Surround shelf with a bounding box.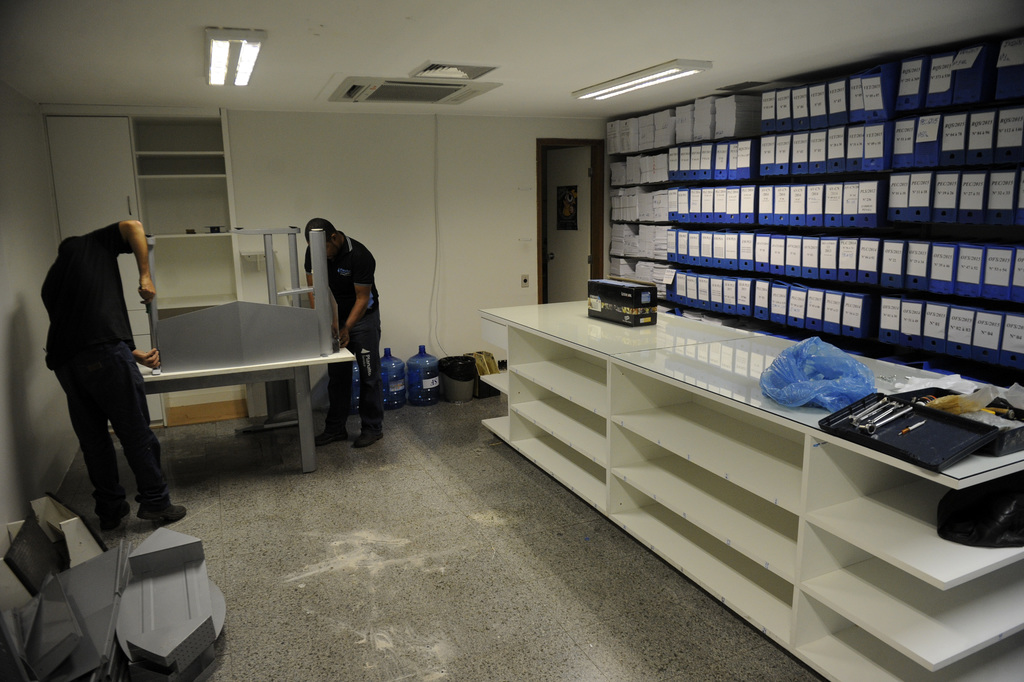
[left=798, top=423, right=1023, bottom=681].
